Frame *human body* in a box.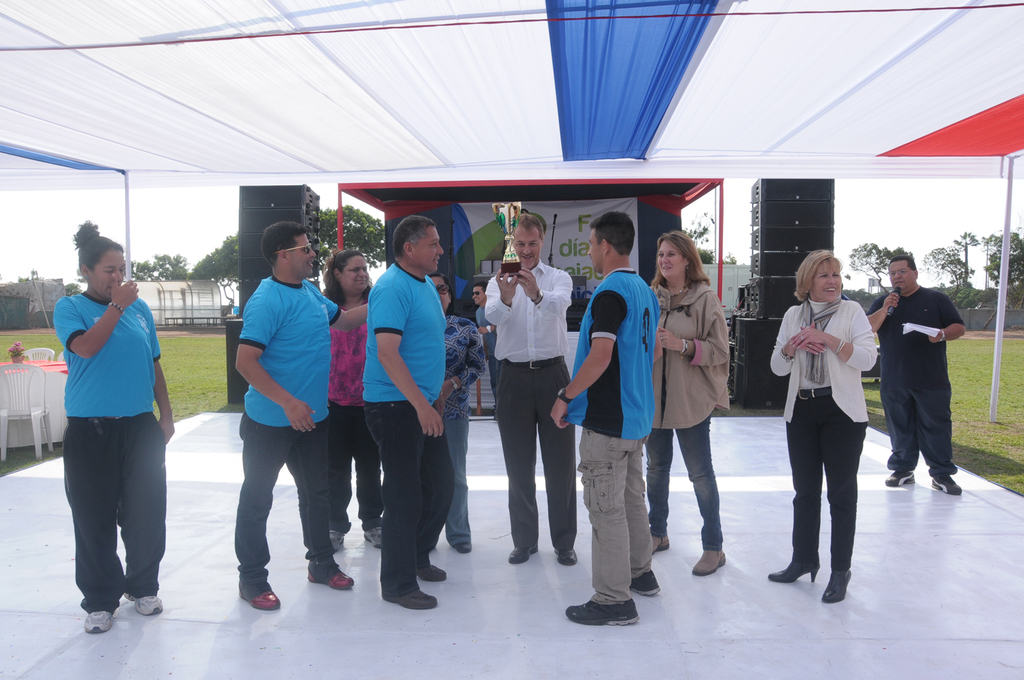
bbox=[440, 311, 481, 552].
